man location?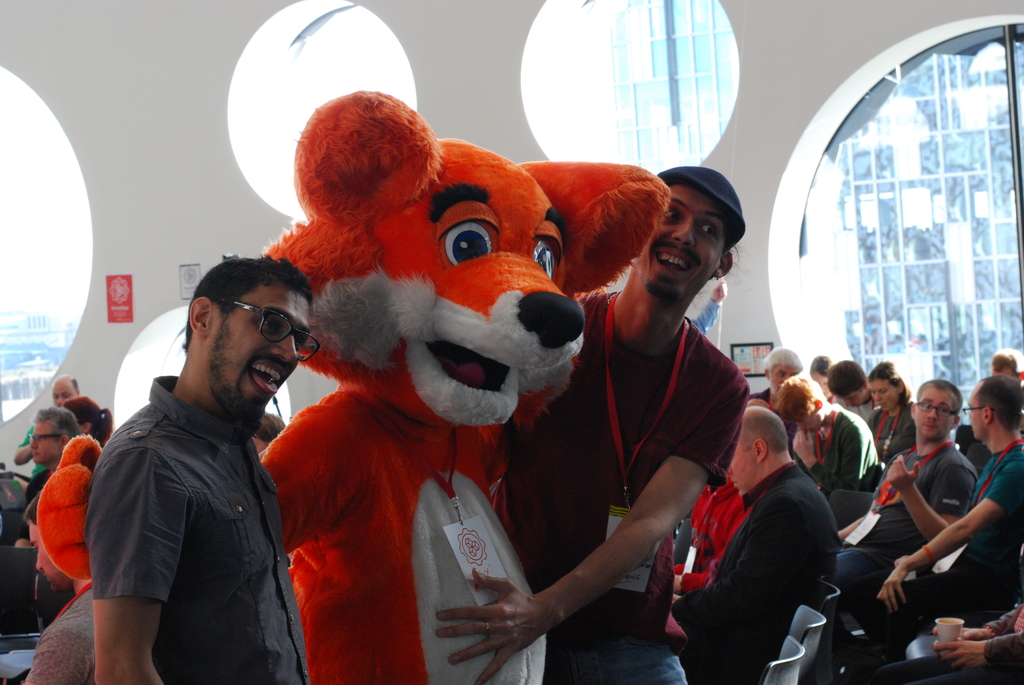
box=[673, 404, 842, 684]
